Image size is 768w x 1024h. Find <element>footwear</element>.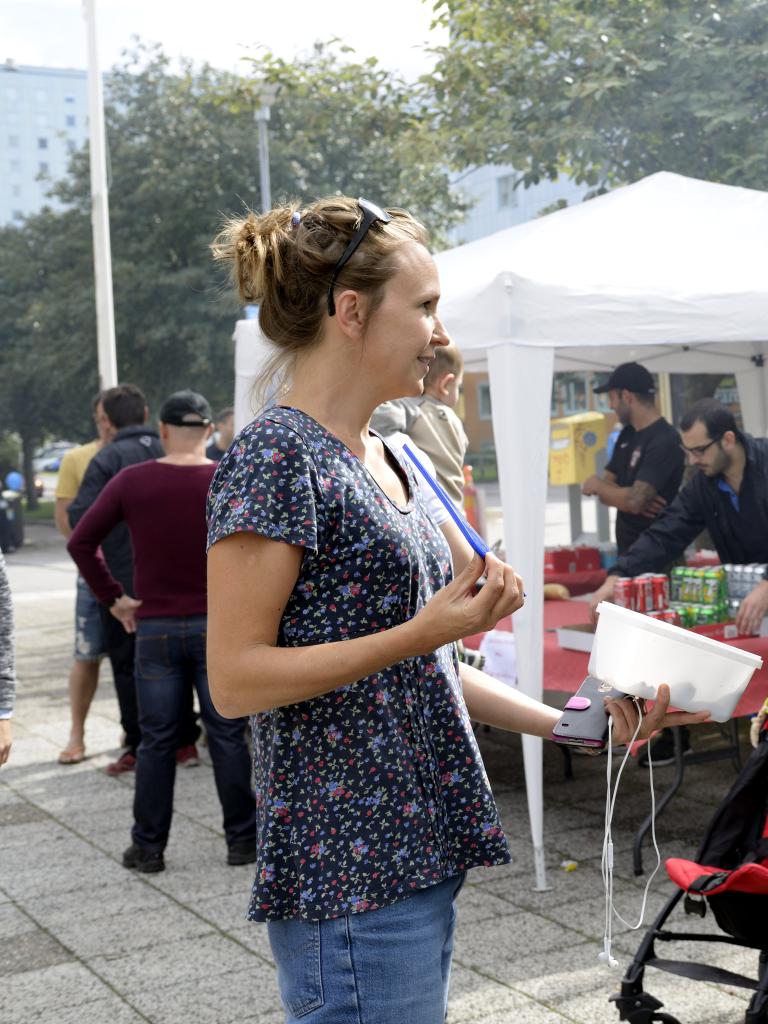
pyautogui.locateOnScreen(104, 751, 136, 772).
